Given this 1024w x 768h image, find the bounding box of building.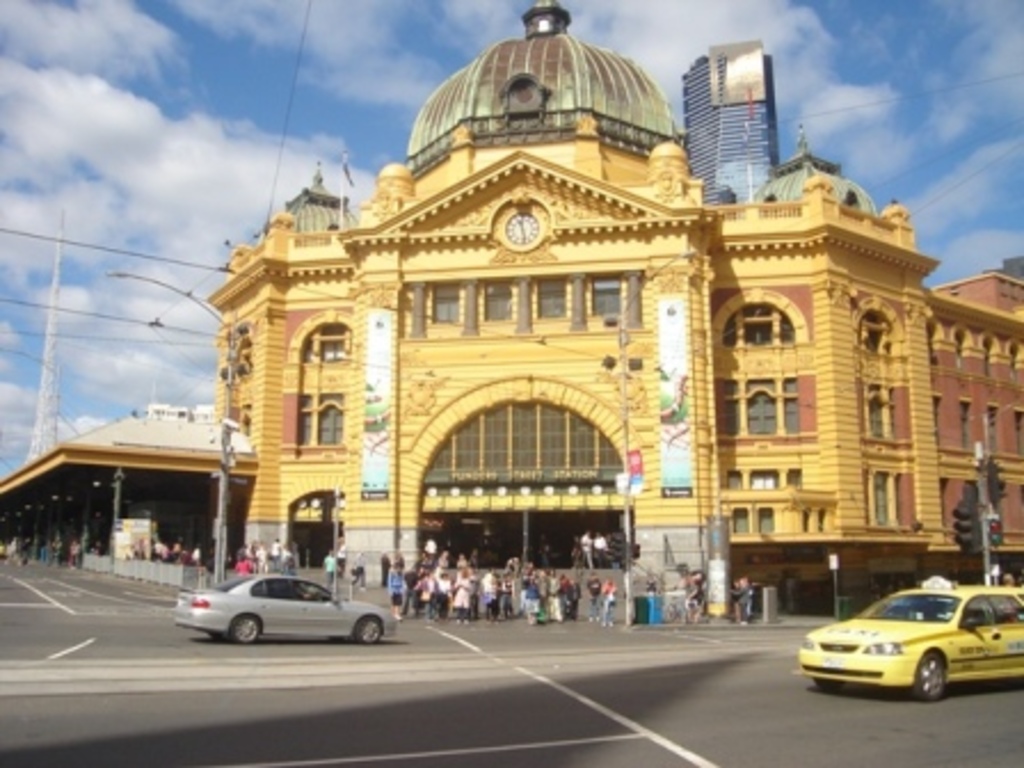
x1=0 y1=0 x2=1022 y2=619.
